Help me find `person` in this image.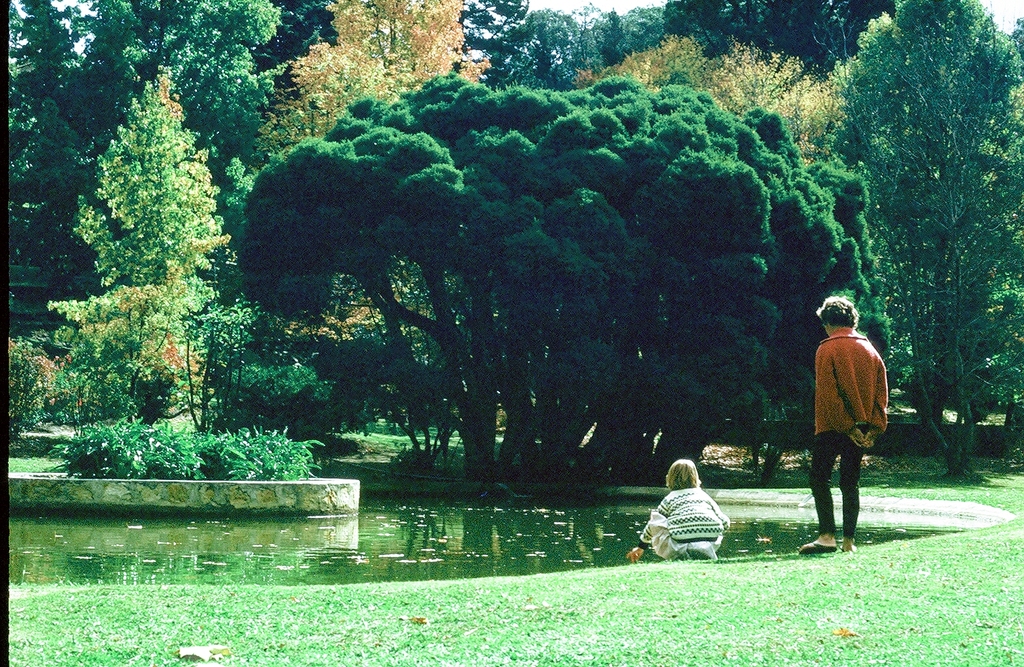
Found it: box(624, 458, 731, 559).
